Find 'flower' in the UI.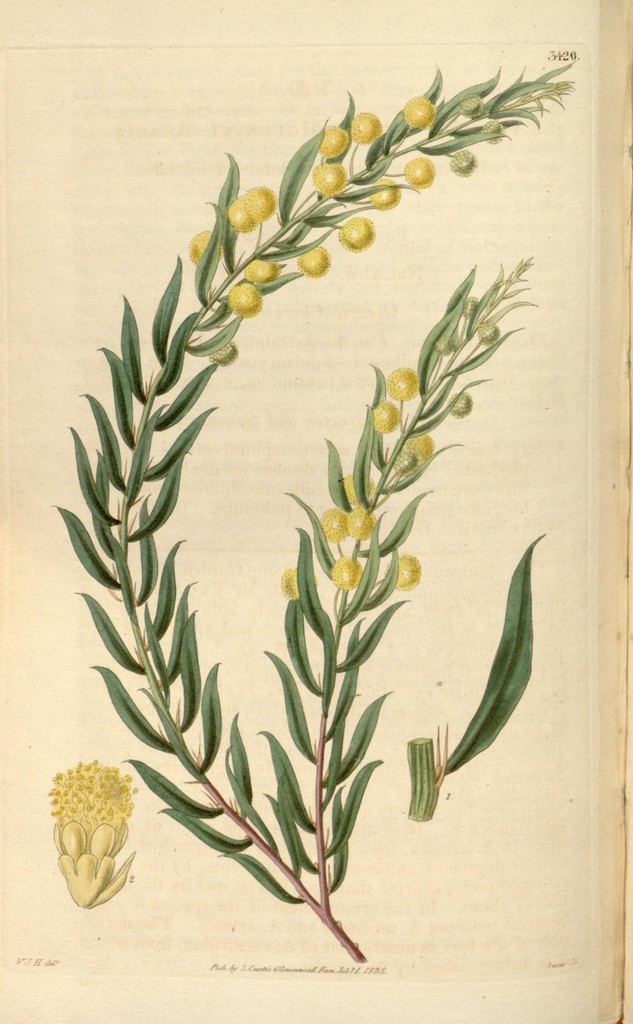
UI element at [x1=280, y1=567, x2=316, y2=598].
